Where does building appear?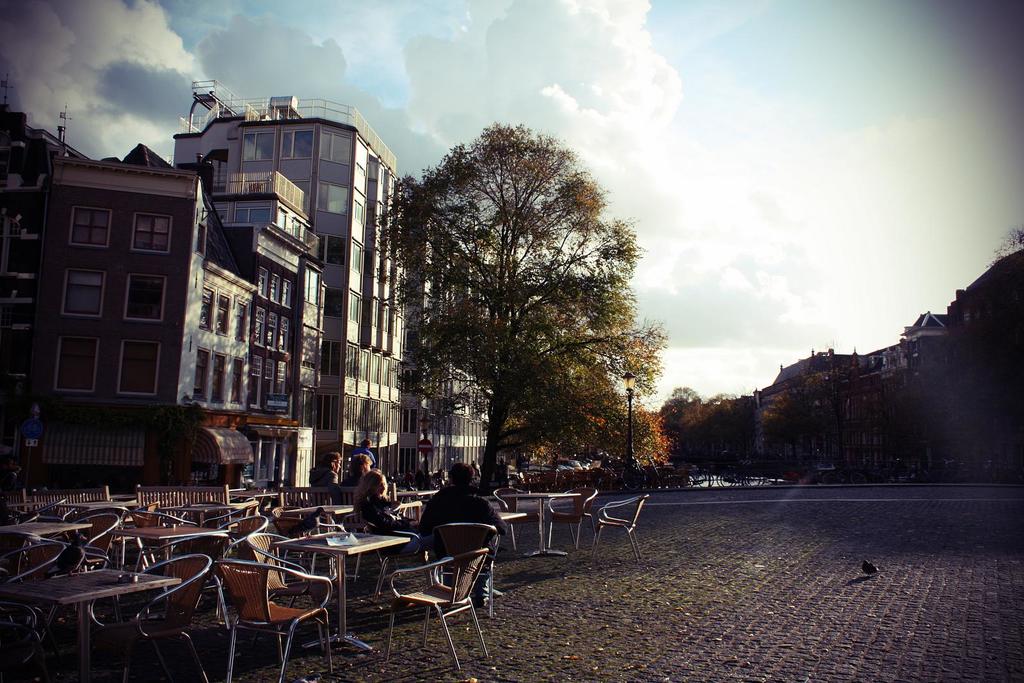
Appears at l=945, t=250, r=1023, b=466.
